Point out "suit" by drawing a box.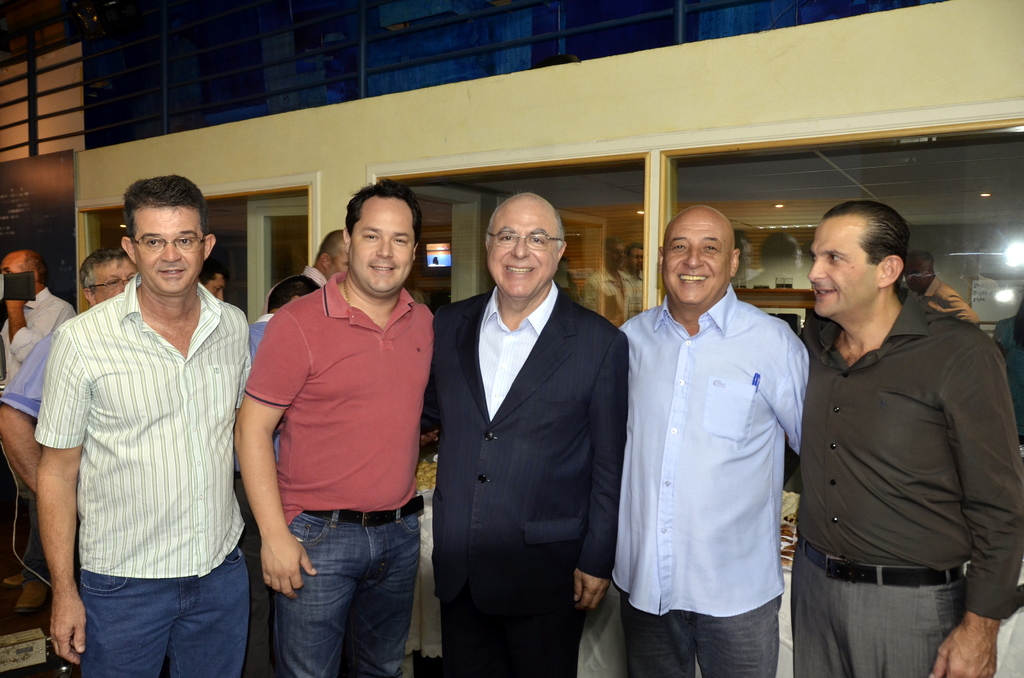
x1=419, y1=286, x2=629, y2=677.
